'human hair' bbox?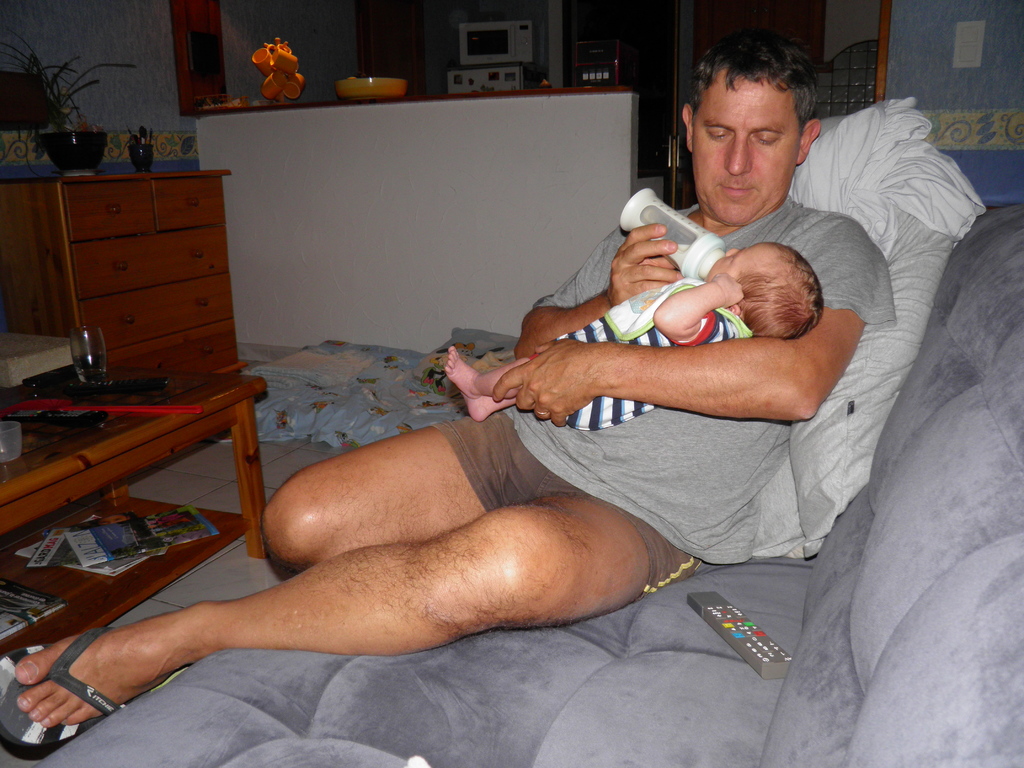
(left=737, top=243, right=823, bottom=340)
